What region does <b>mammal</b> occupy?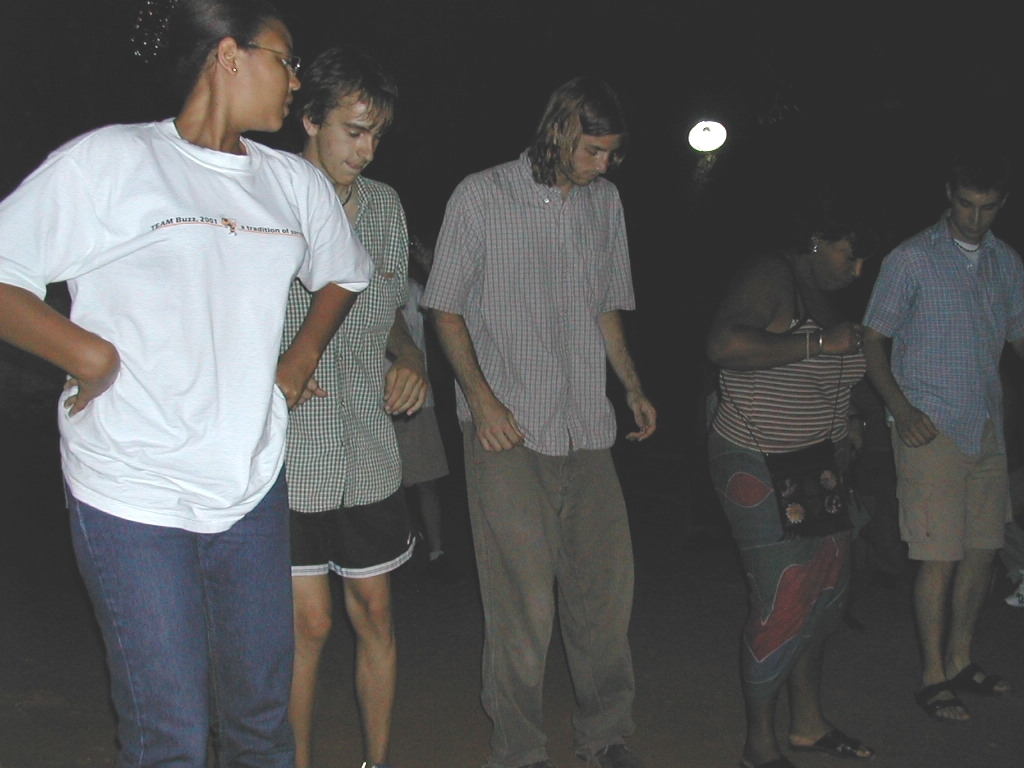
418/77/659/767.
